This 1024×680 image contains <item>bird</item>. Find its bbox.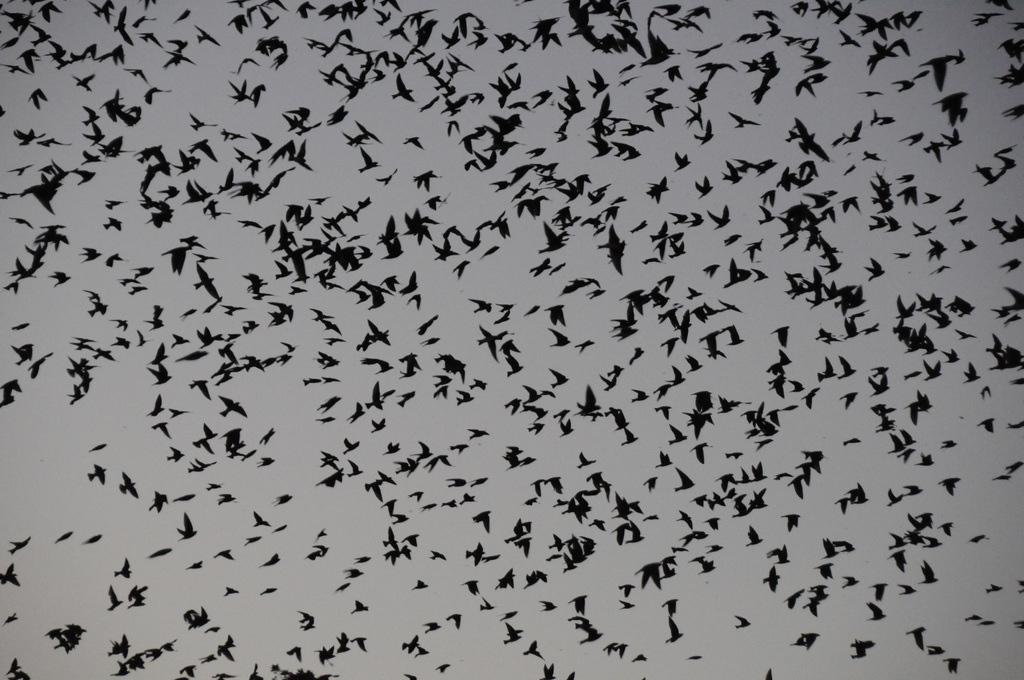
BBox(79, 534, 101, 544).
